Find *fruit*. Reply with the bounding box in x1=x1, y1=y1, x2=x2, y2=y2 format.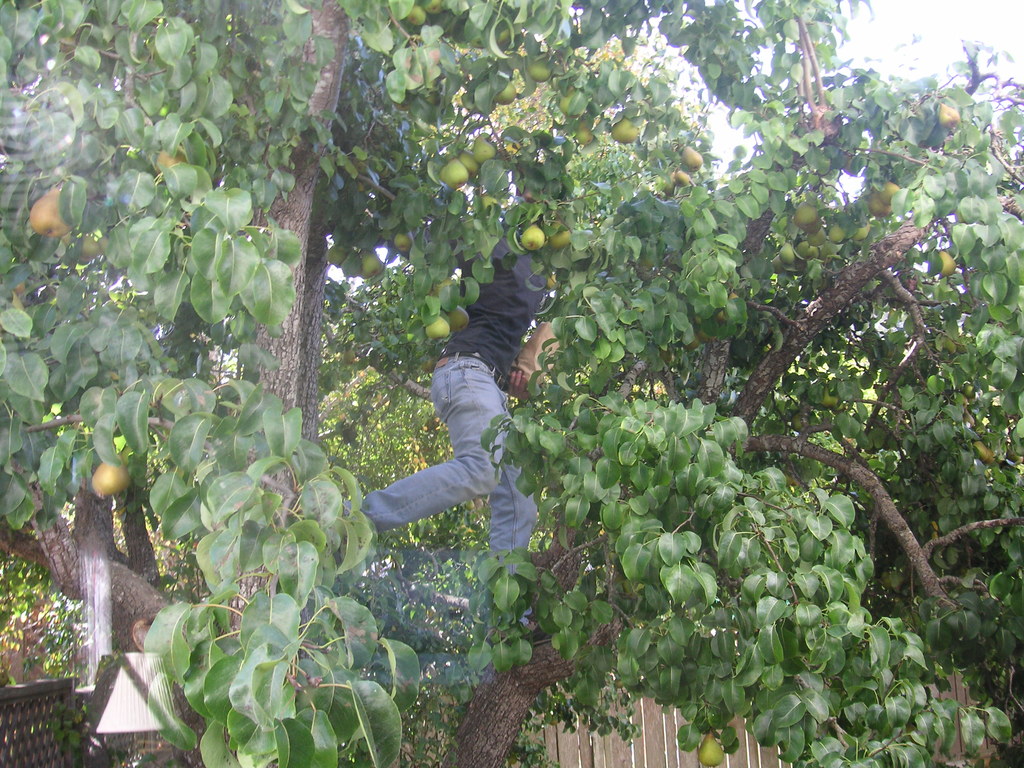
x1=447, y1=306, x2=468, y2=330.
